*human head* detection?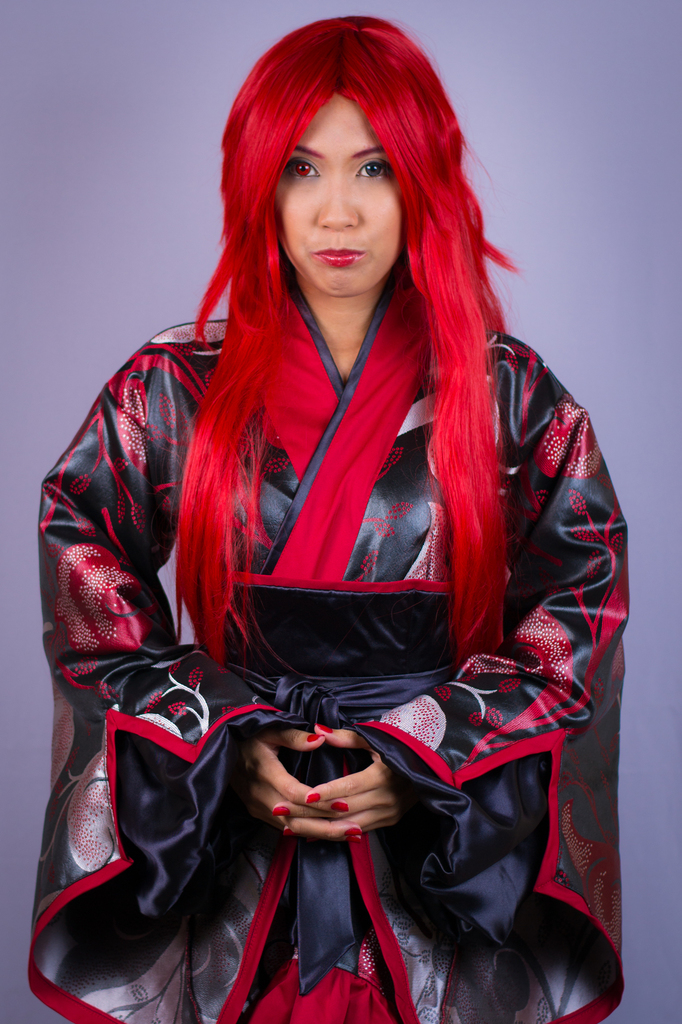
(212, 18, 480, 324)
